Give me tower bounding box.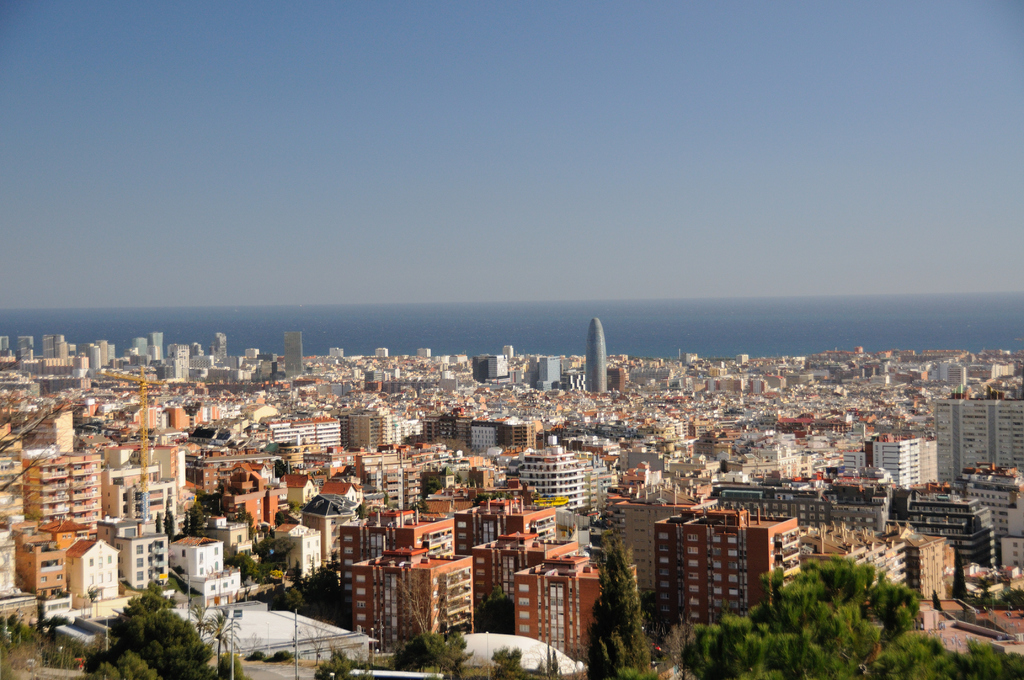
bbox=[150, 332, 171, 366].
